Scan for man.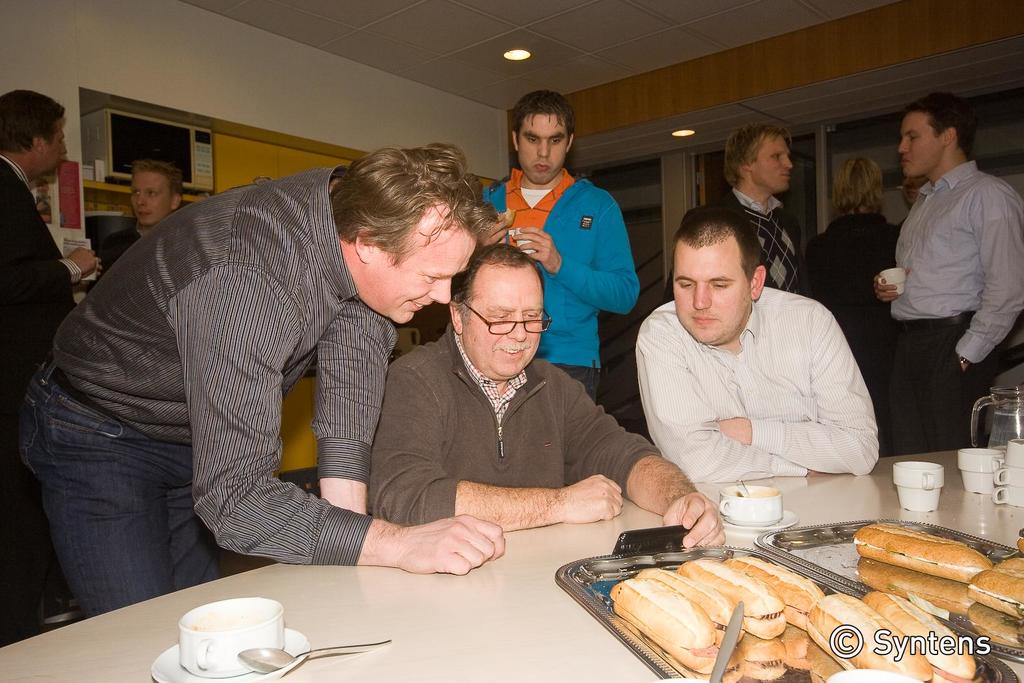
Scan result: (369, 230, 734, 550).
